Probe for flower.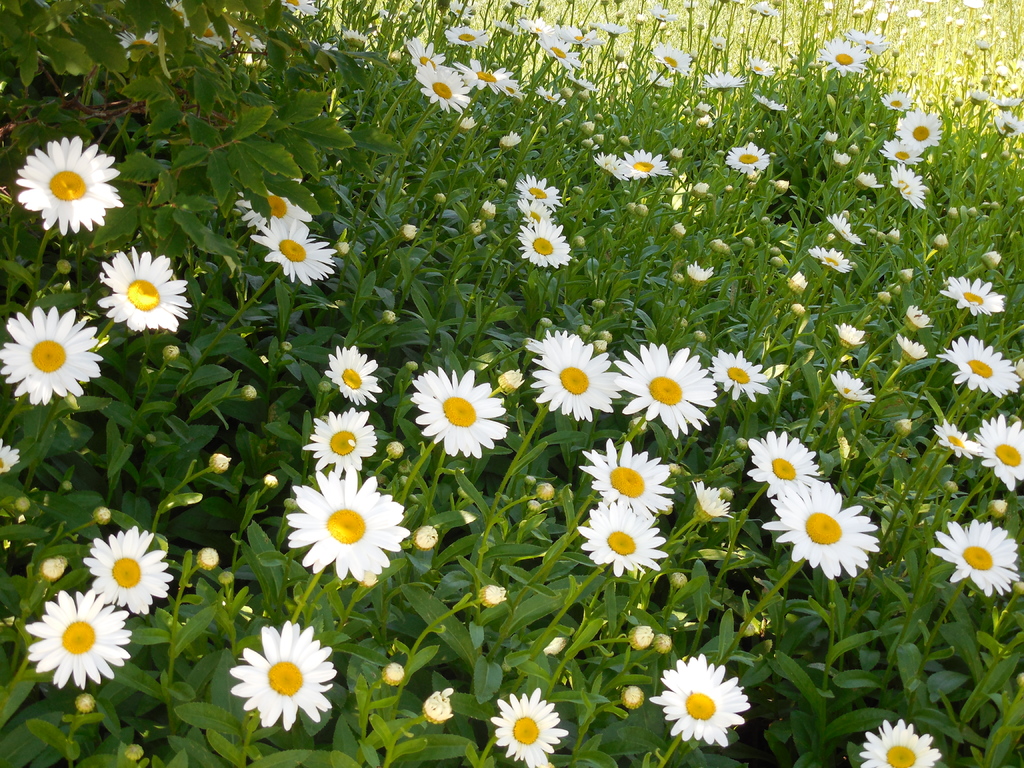
Probe result: Rect(690, 484, 731, 520).
